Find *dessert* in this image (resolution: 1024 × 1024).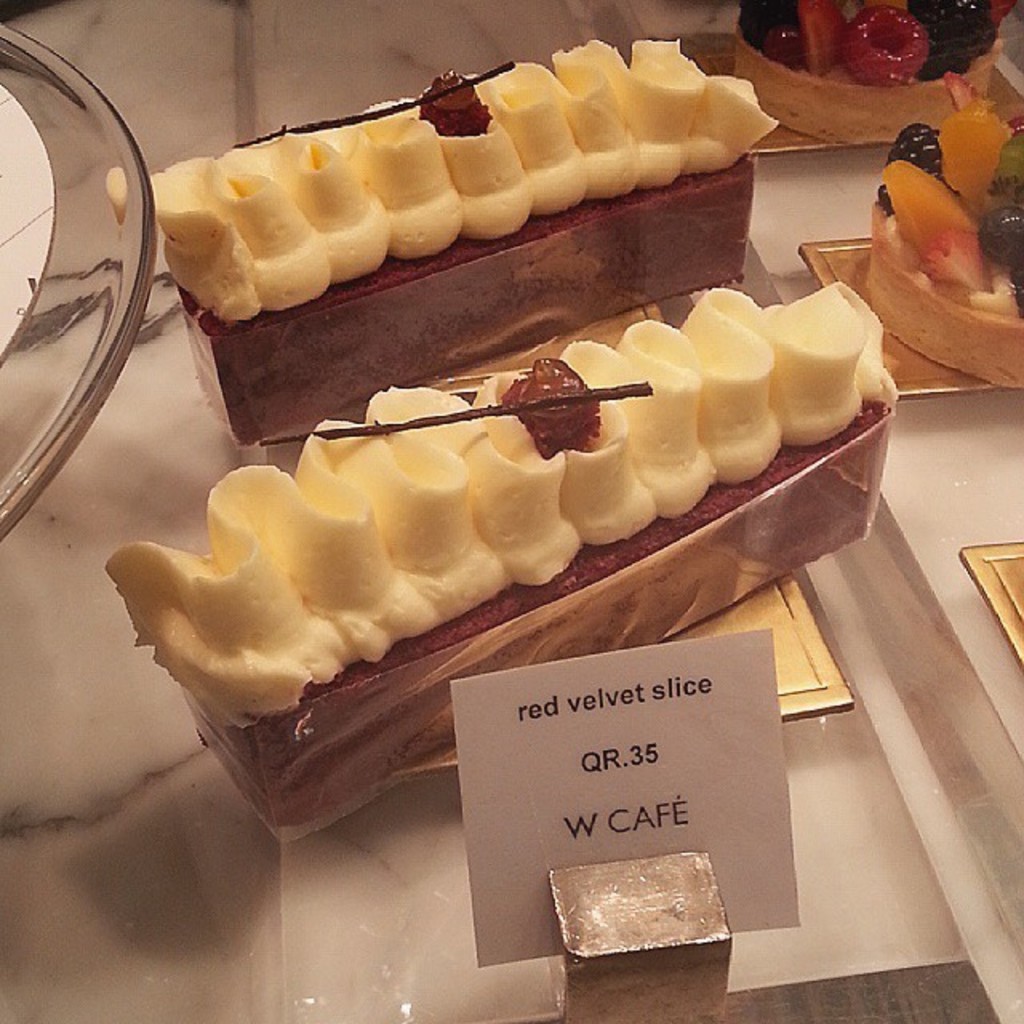
(147,35,778,453).
